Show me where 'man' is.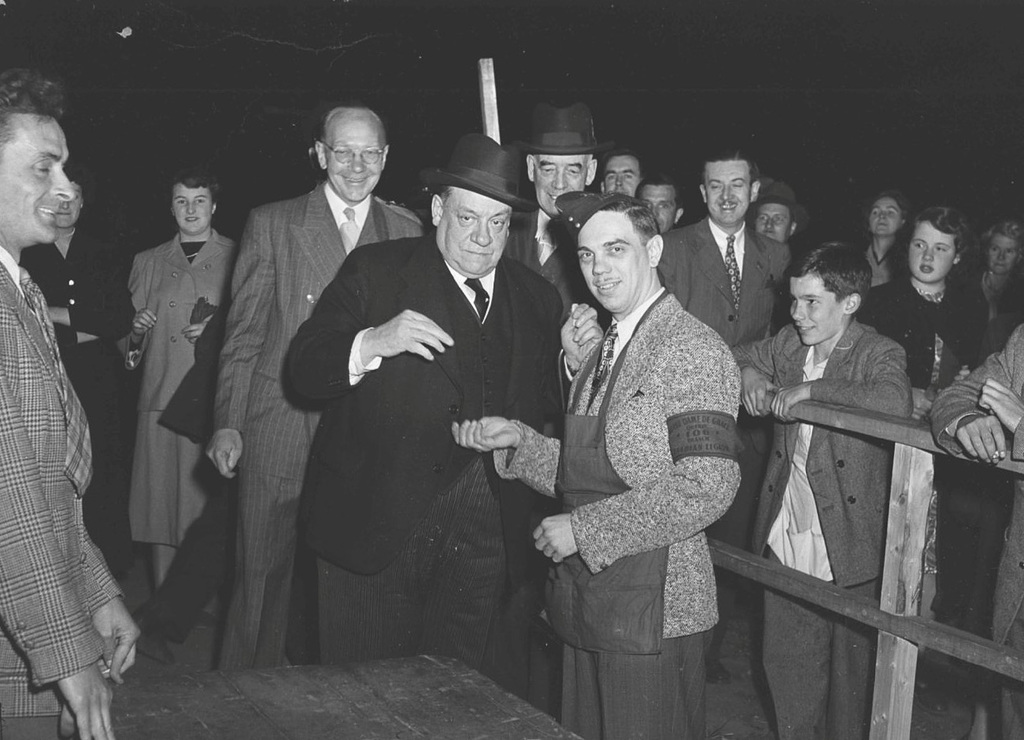
'man' is at rect(925, 317, 1023, 739).
